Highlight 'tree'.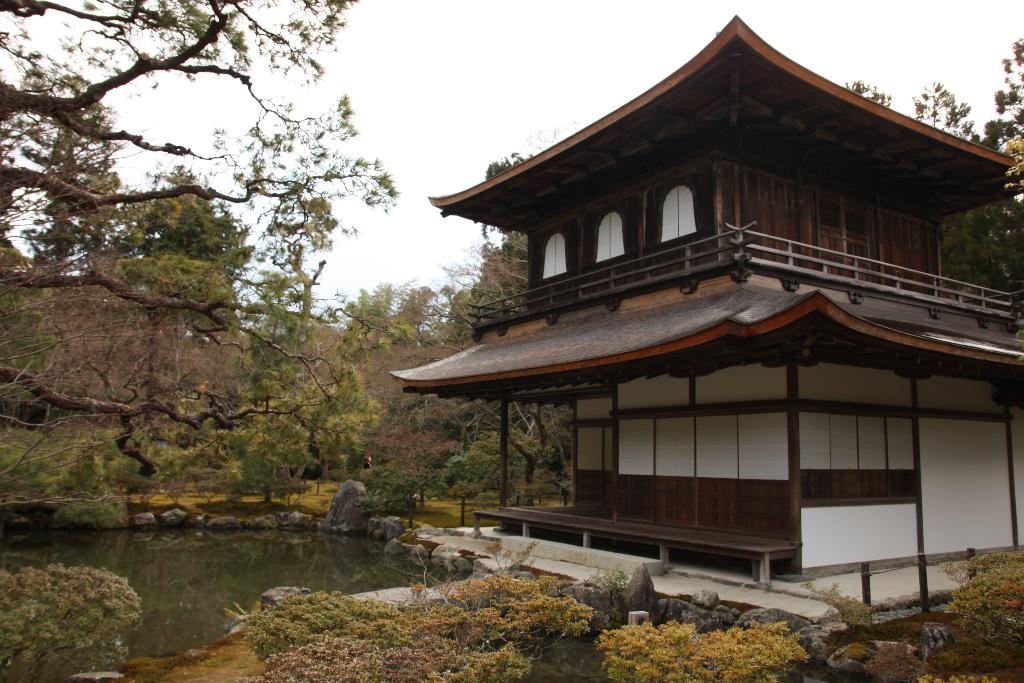
Highlighted region: bbox=(428, 161, 548, 495).
